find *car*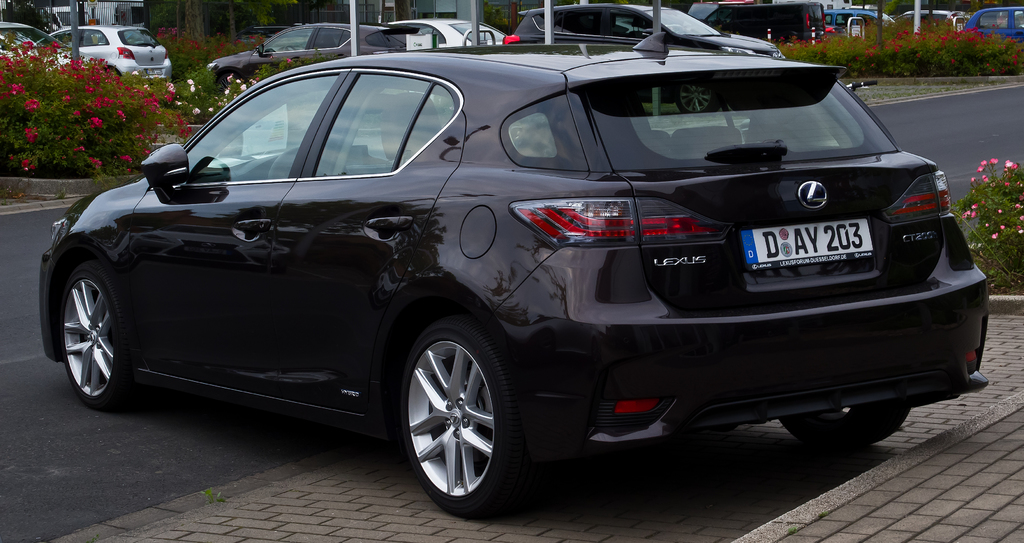
52,28,985,507
